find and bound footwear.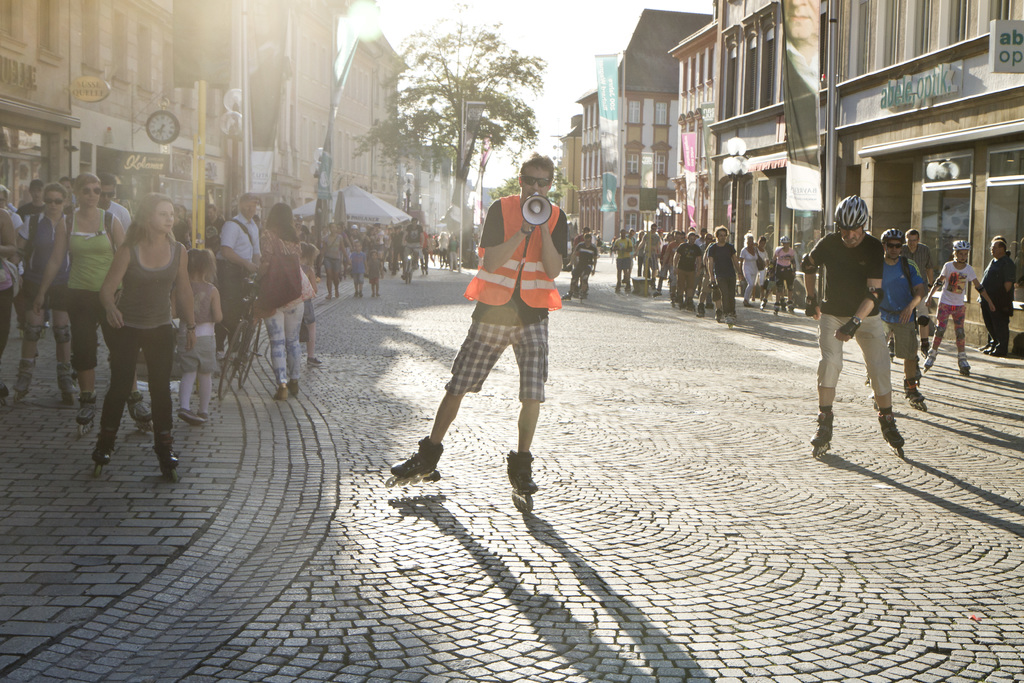
Bound: (left=956, top=353, right=978, bottom=372).
